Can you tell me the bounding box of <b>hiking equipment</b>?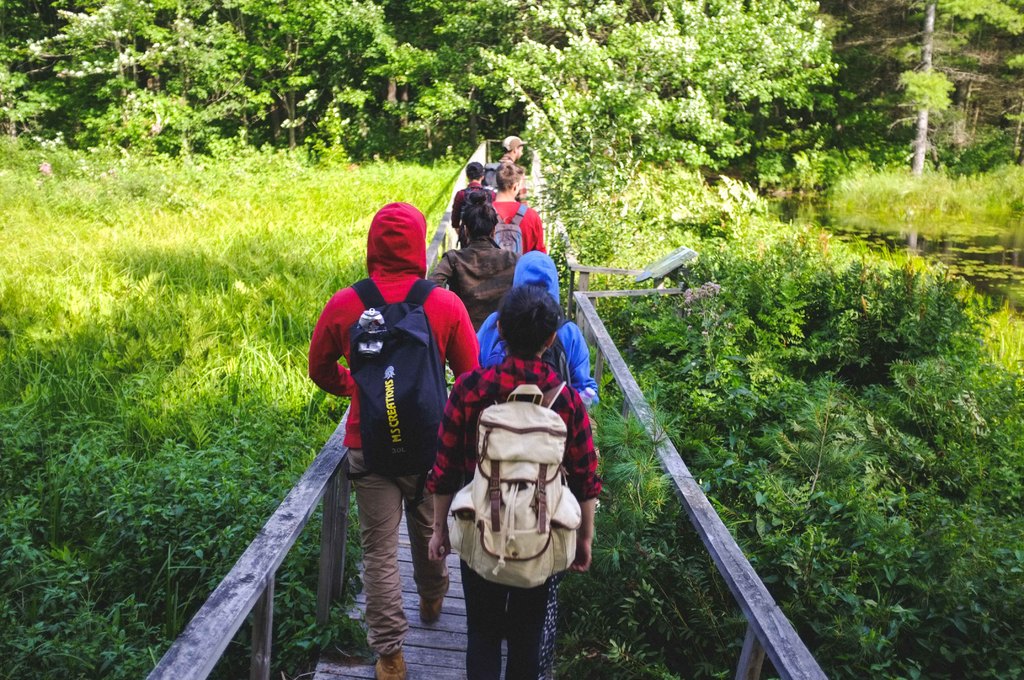
481, 159, 504, 190.
